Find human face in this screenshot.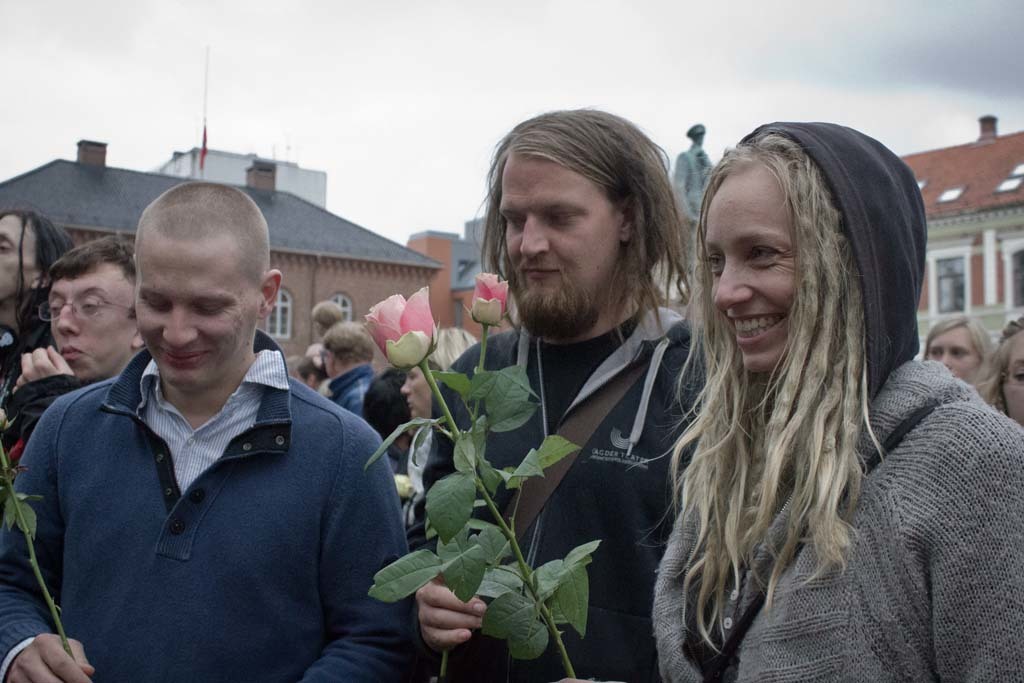
The bounding box for human face is [x1=925, y1=330, x2=976, y2=374].
